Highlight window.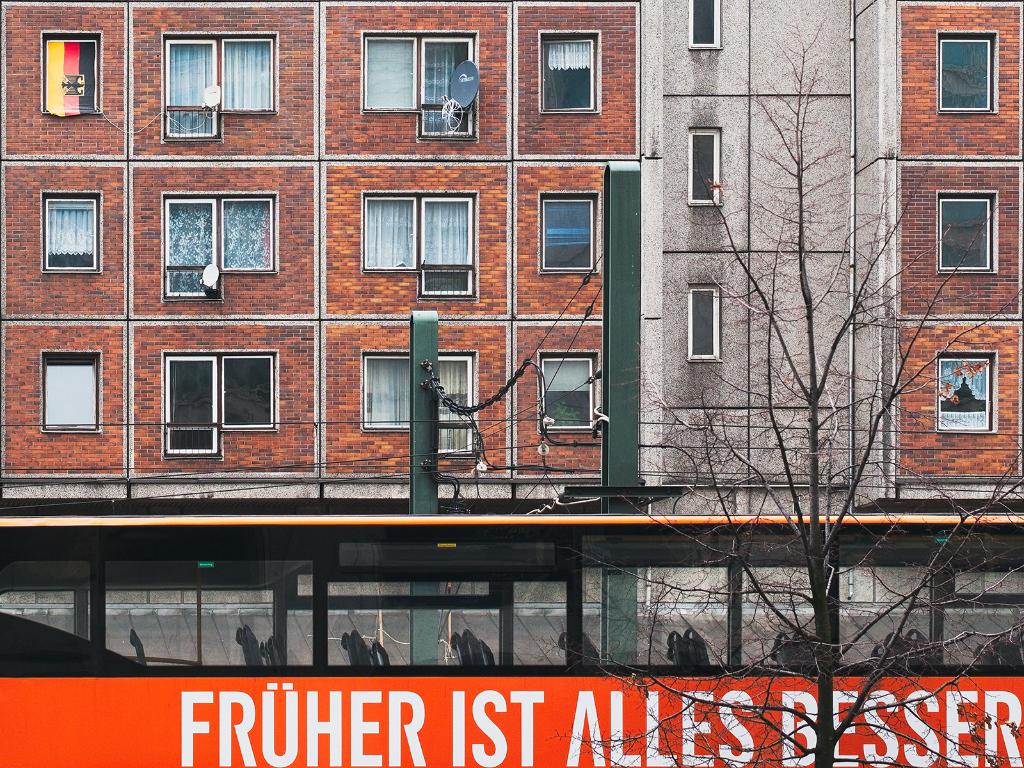
Highlighted region: (x1=354, y1=344, x2=416, y2=437).
